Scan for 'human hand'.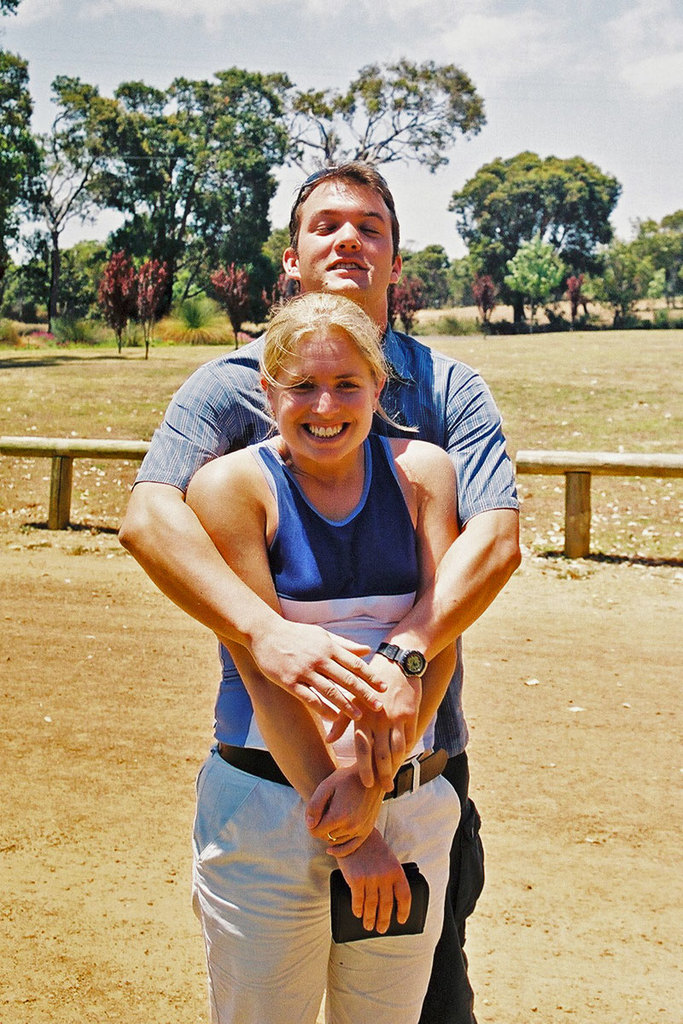
Scan result: rect(305, 759, 391, 864).
